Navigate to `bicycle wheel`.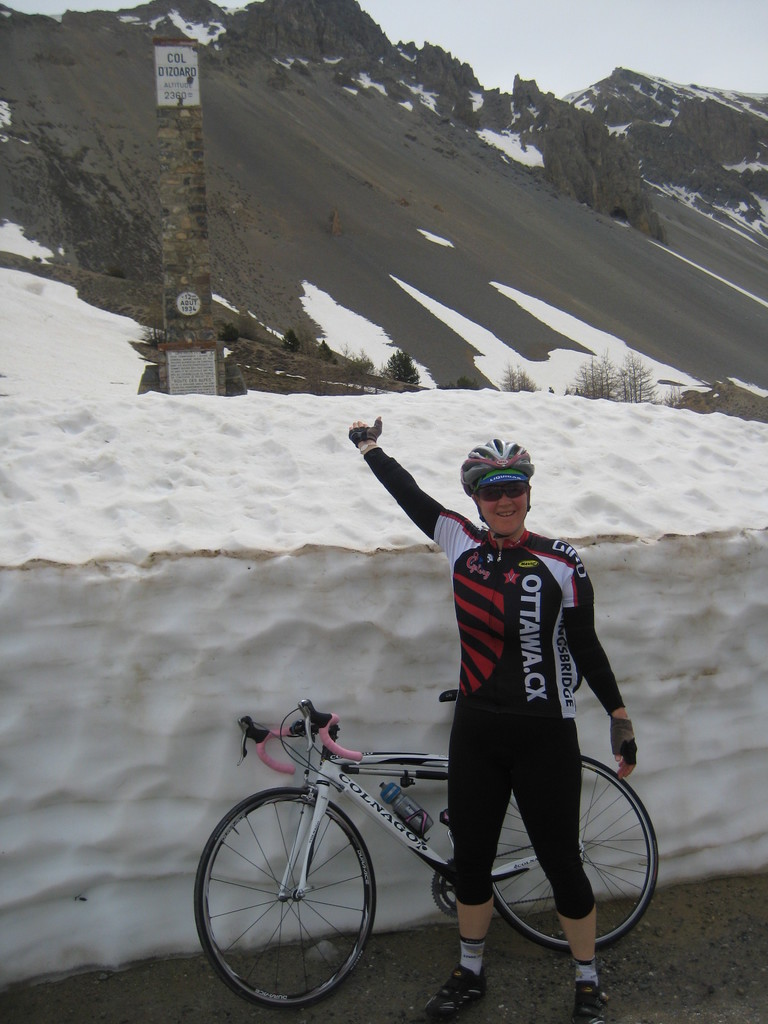
Navigation target: bbox=[213, 790, 398, 1006].
